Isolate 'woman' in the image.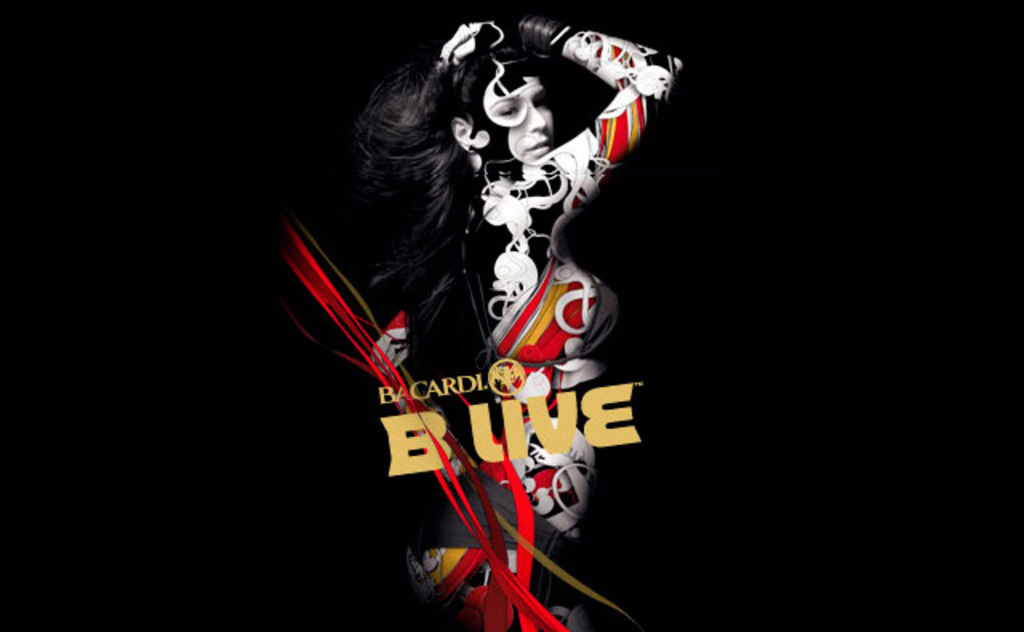
Isolated region: (350, 10, 682, 597).
